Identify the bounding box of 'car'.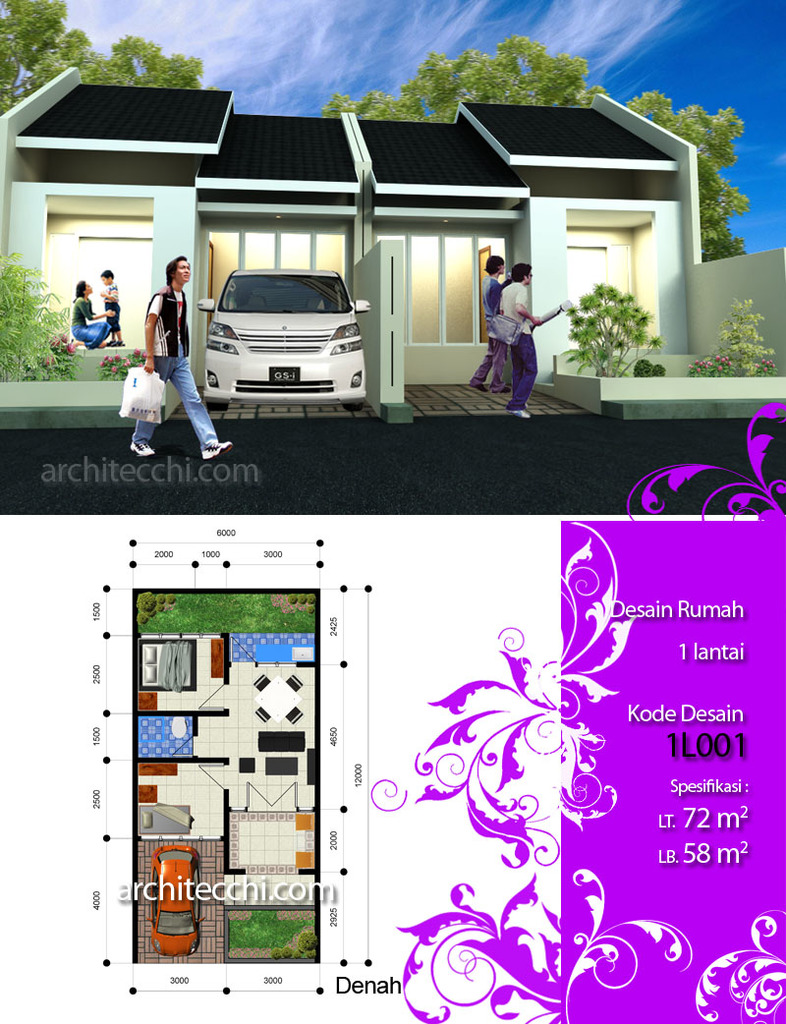
bbox(182, 256, 393, 405).
